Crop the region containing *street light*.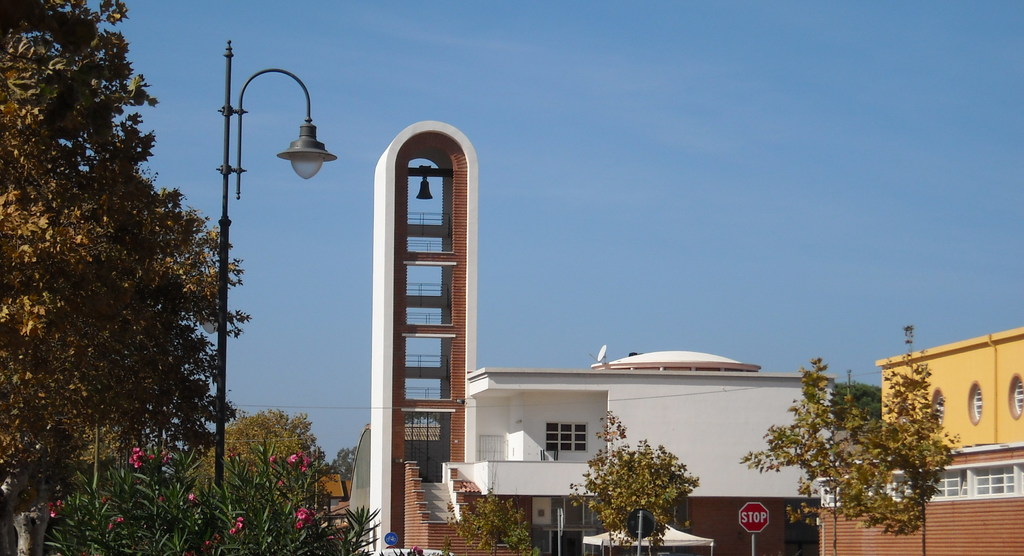
Crop region: 209:40:339:497.
